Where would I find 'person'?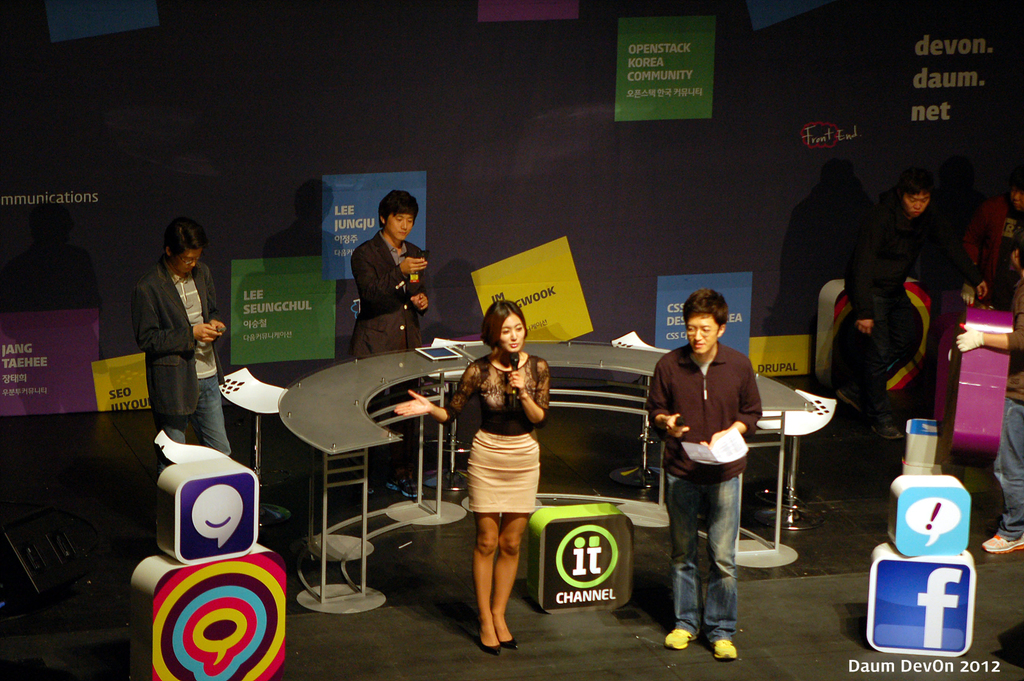
At box(388, 300, 548, 650).
